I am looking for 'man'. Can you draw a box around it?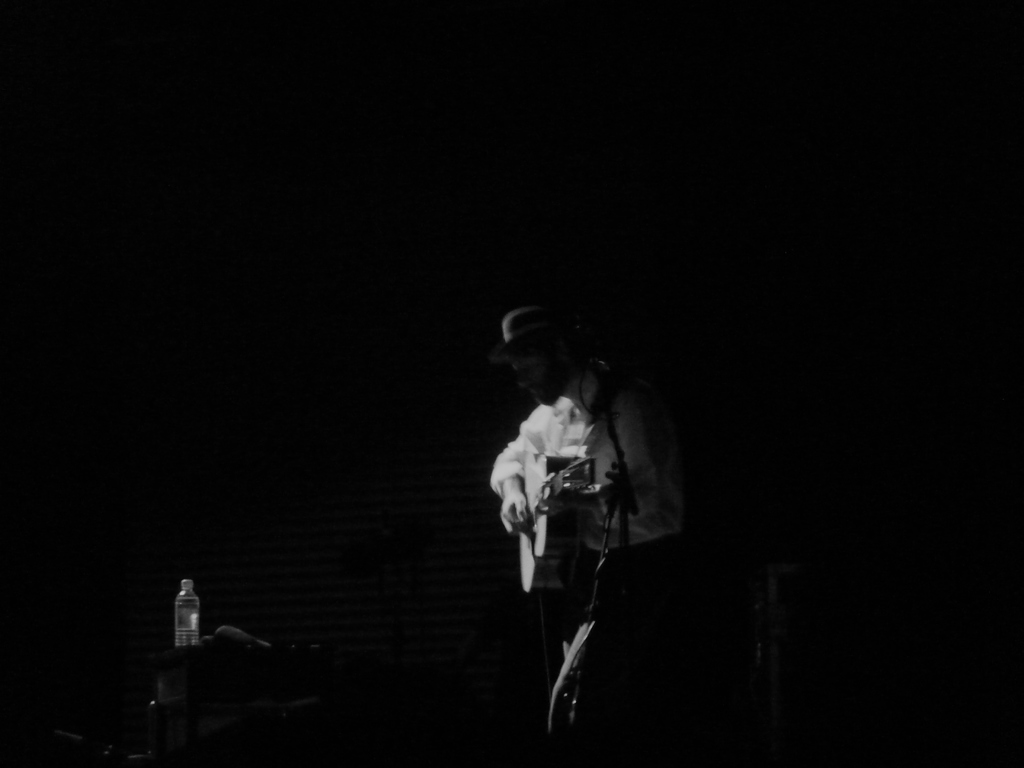
Sure, the bounding box is 472/303/706/767.
